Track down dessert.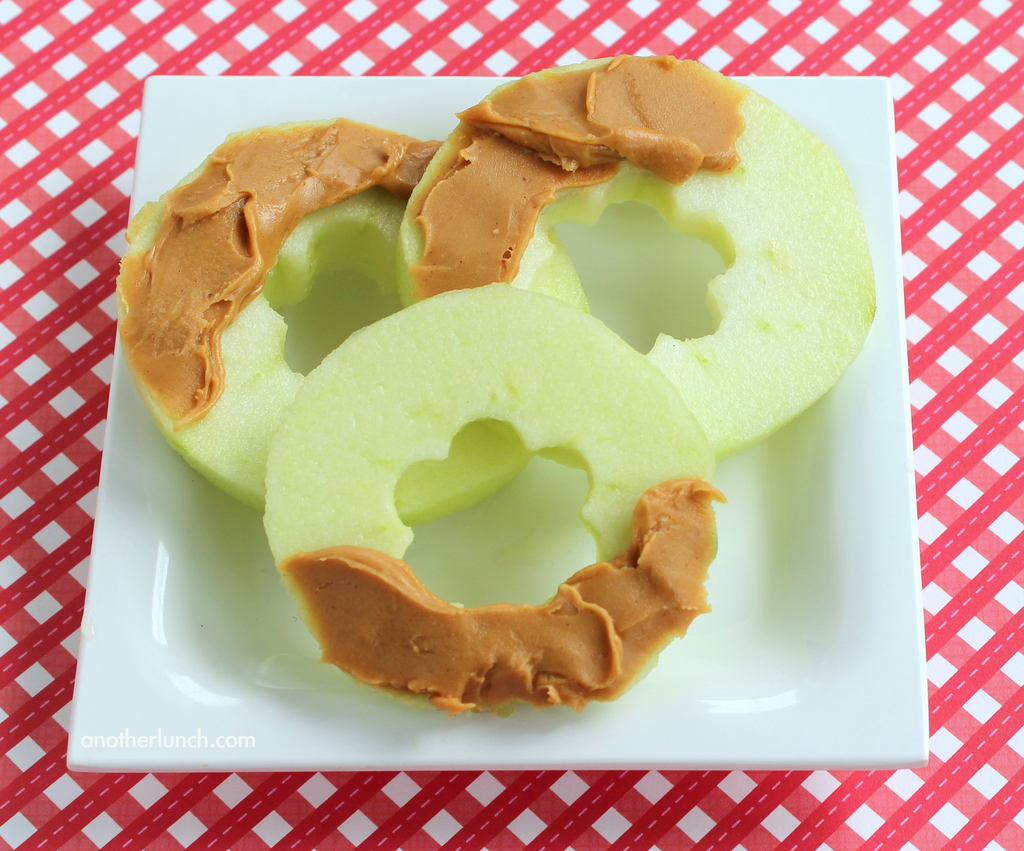
Tracked to [253,276,729,727].
